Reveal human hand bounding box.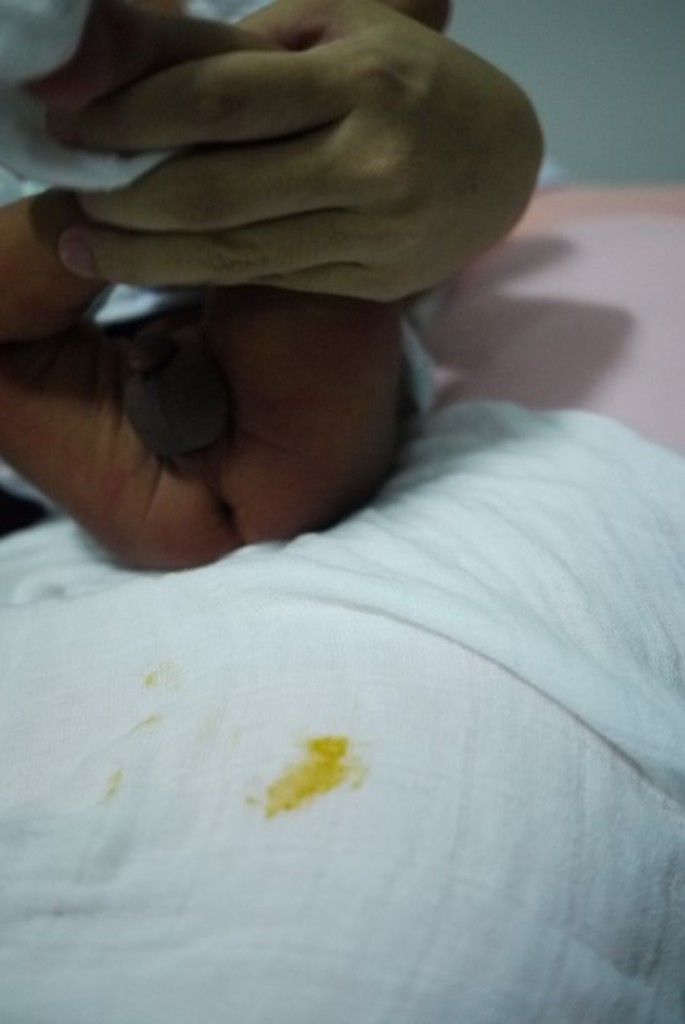
Revealed: <region>51, 0, 546, 304</region>.
